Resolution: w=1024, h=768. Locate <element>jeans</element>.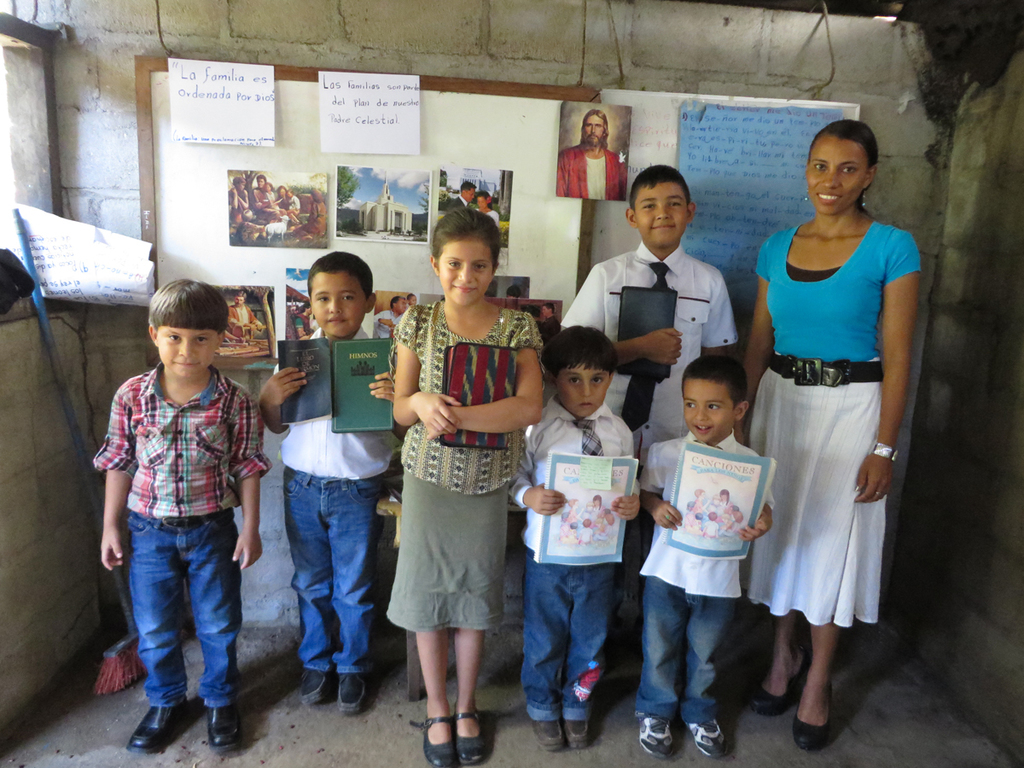
left=636, top=575, right=735, bottom=719.
